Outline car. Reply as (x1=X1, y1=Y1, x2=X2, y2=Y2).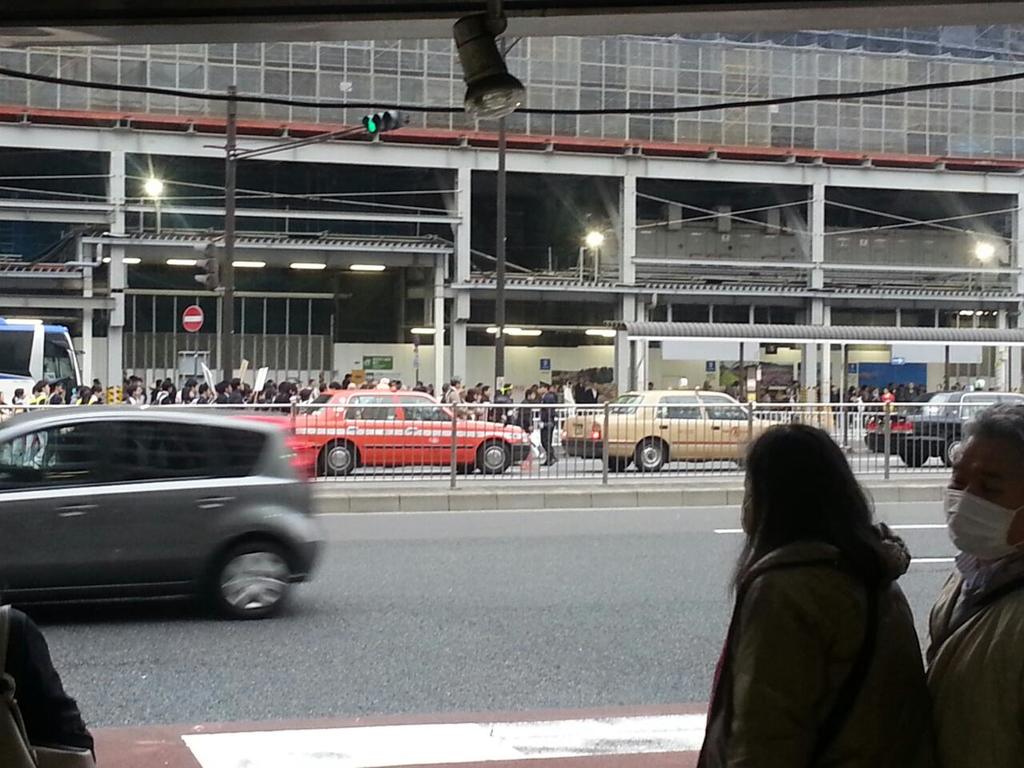
(x1=561, y1=383, x2=786, y2=474).
